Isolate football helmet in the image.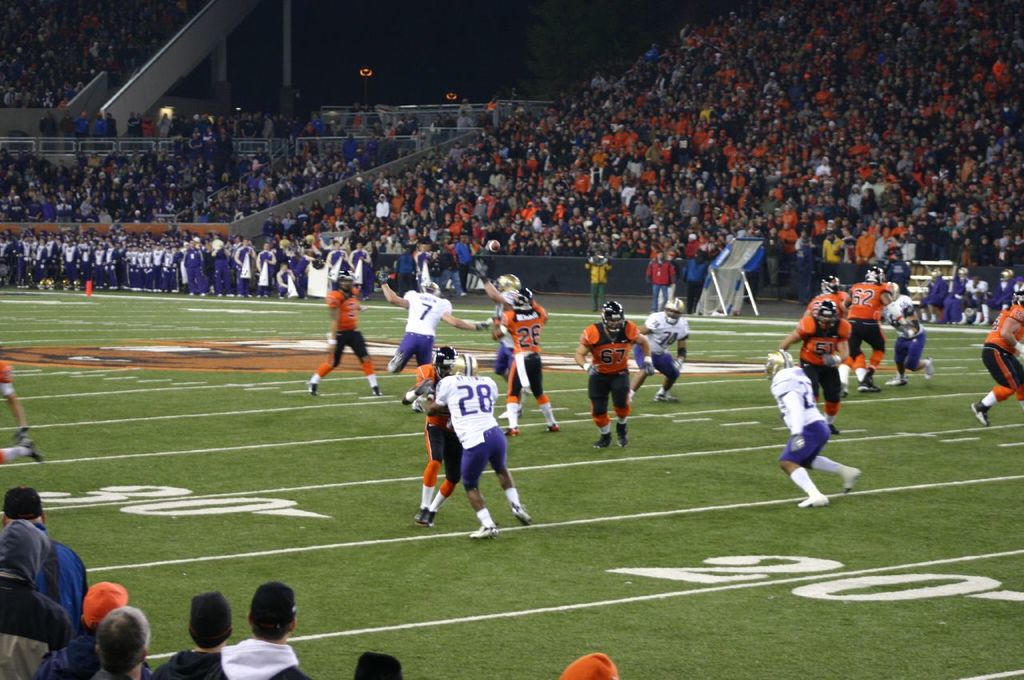
Isolated region: x1=757, y1=342, x2=795, y2=369.
